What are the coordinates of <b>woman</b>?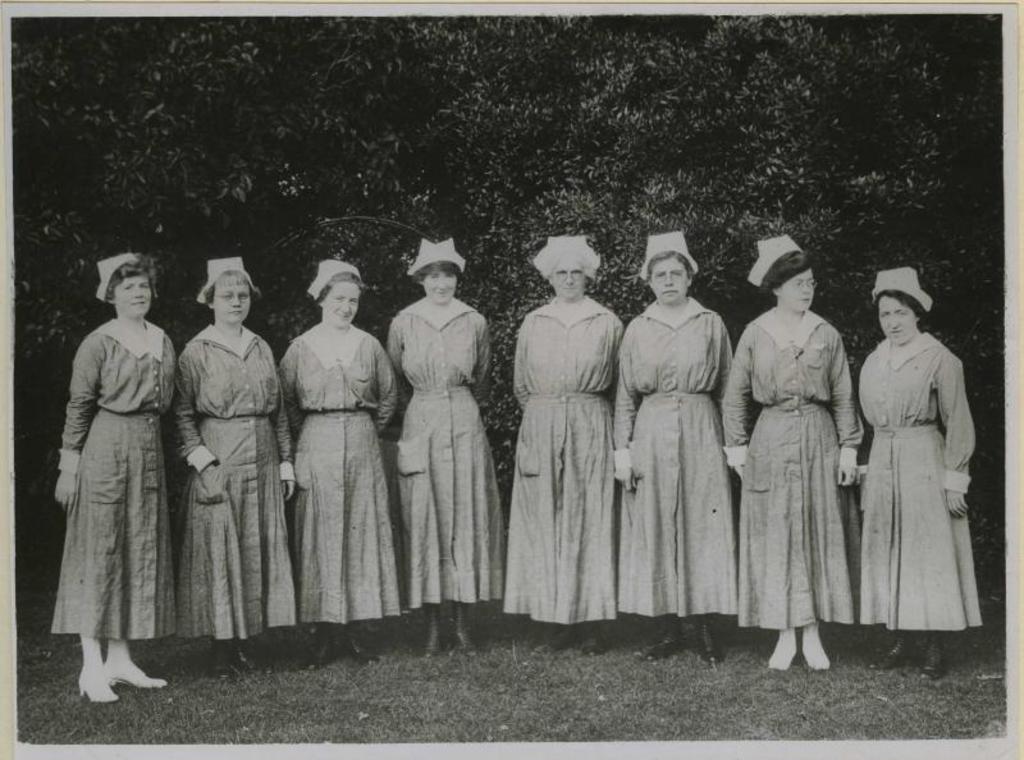
[x1=499, y1=238, x2=622, y2=658].
